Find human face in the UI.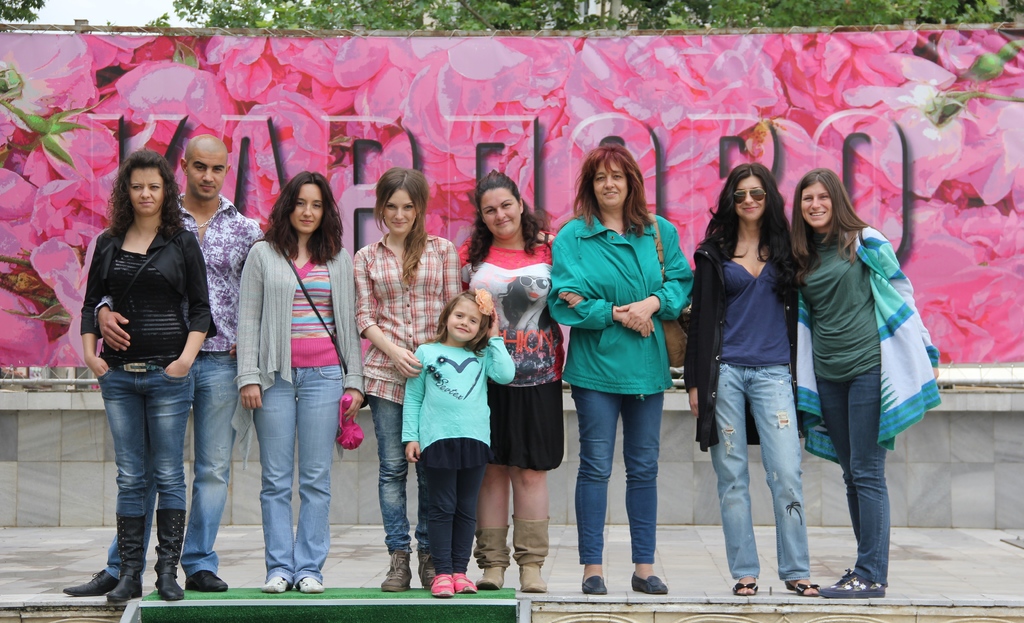
UI element at box(449, 296, 480, 341).
